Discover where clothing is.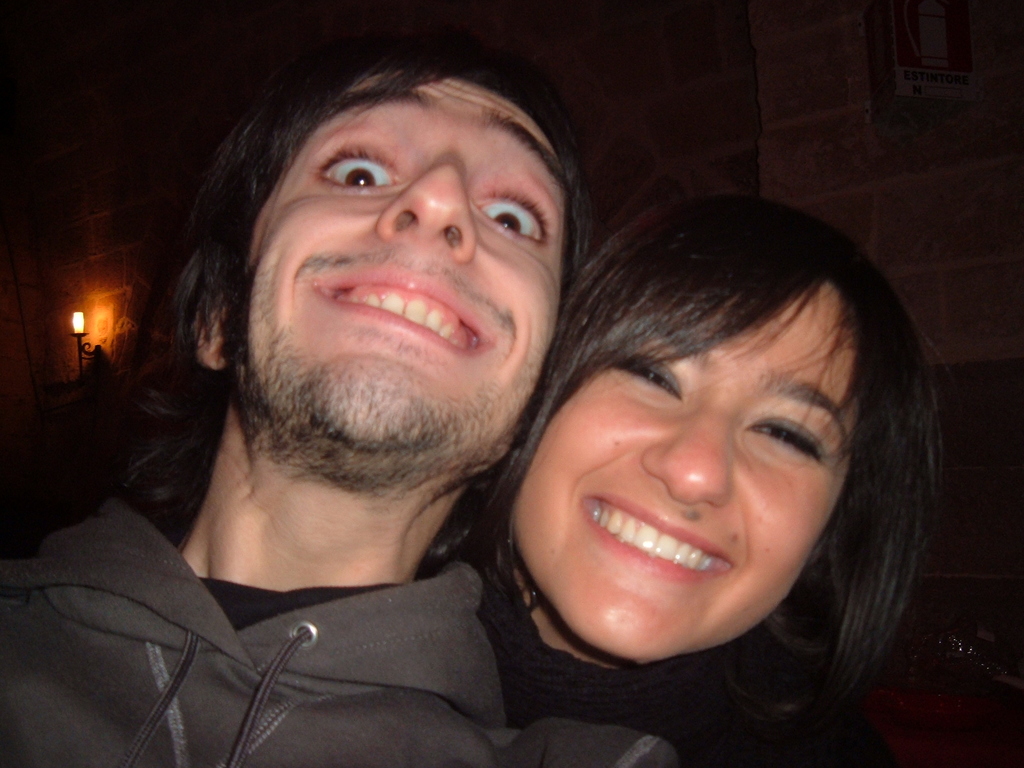
Discovered at [x1=4, y1=490, x2=506, y2=767].
